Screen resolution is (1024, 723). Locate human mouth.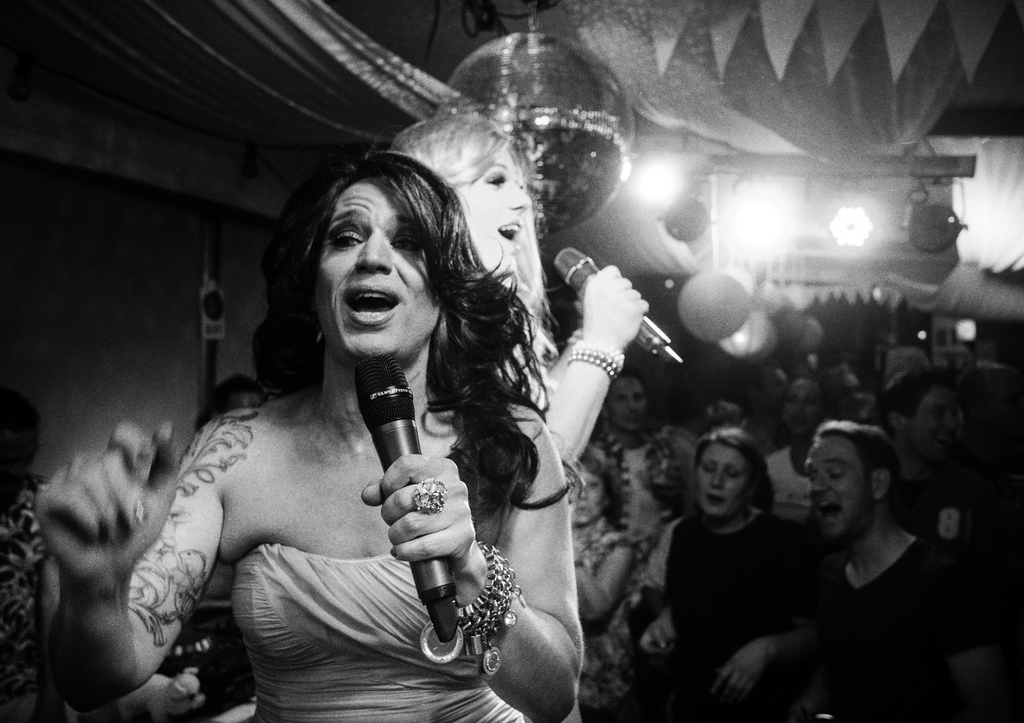
box(815, 498, 840, 520).
